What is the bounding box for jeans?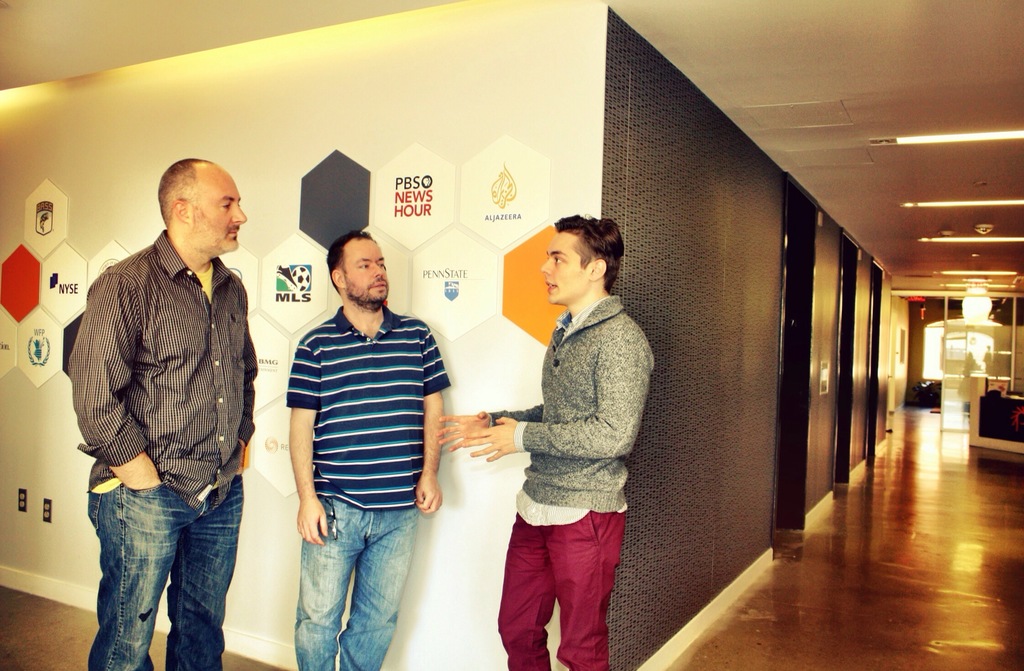
Rect(79, 476, 233, 670).
